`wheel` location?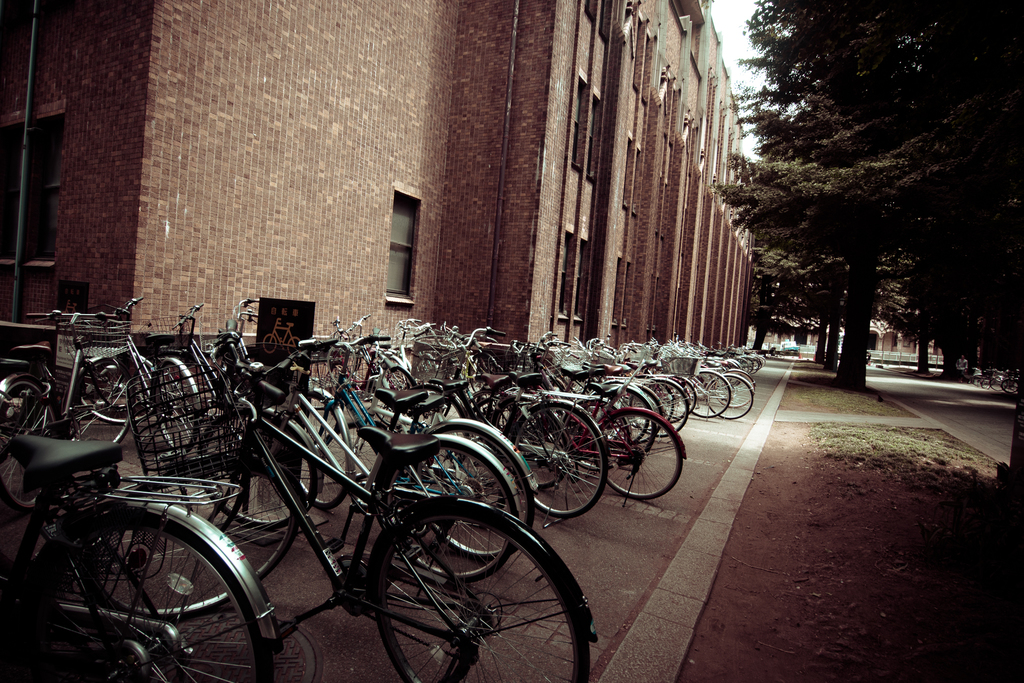
rect(81, 357, 161, 425)
